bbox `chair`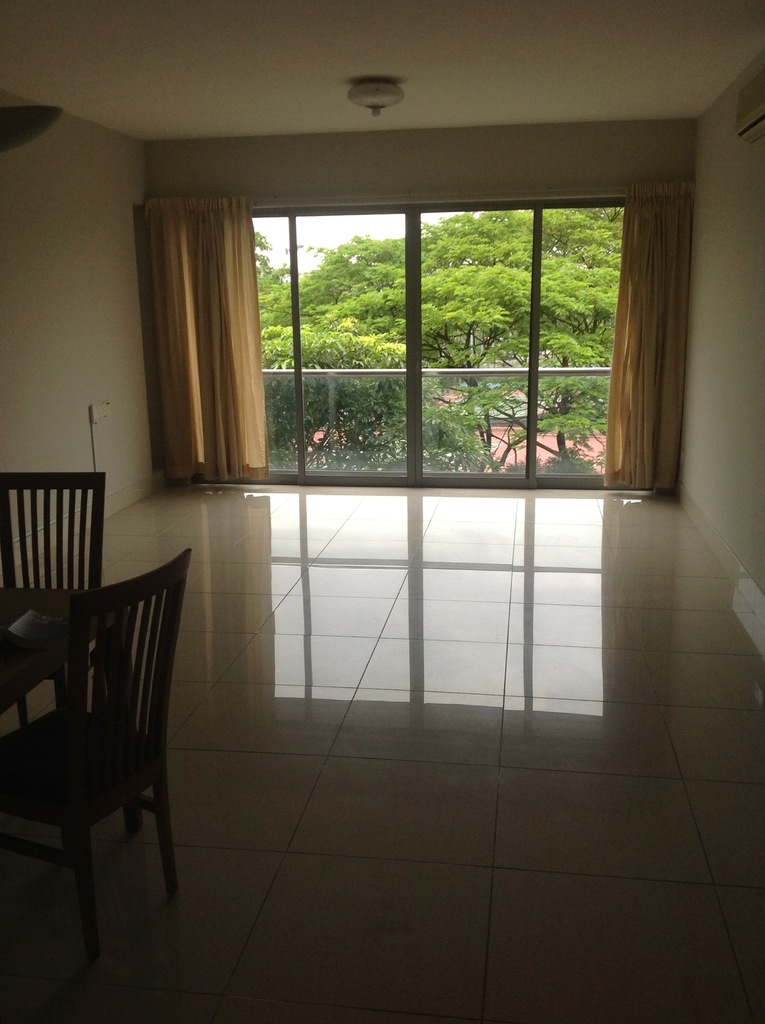
0,470,128,741
